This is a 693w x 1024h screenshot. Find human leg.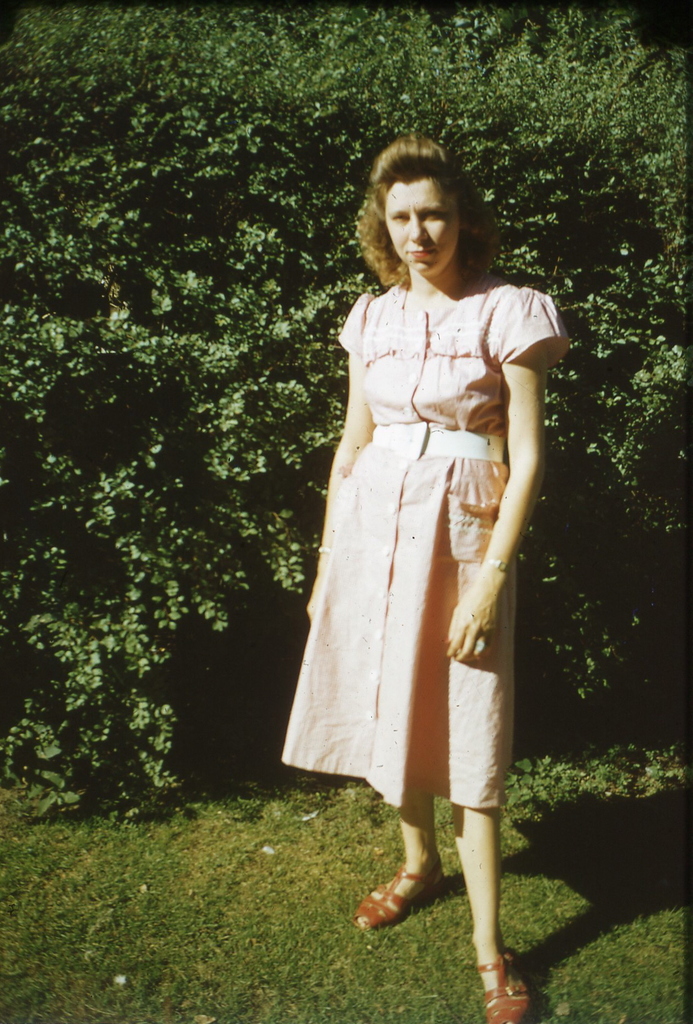
Bounding box: l=351, t=518, r=449, b=926.
